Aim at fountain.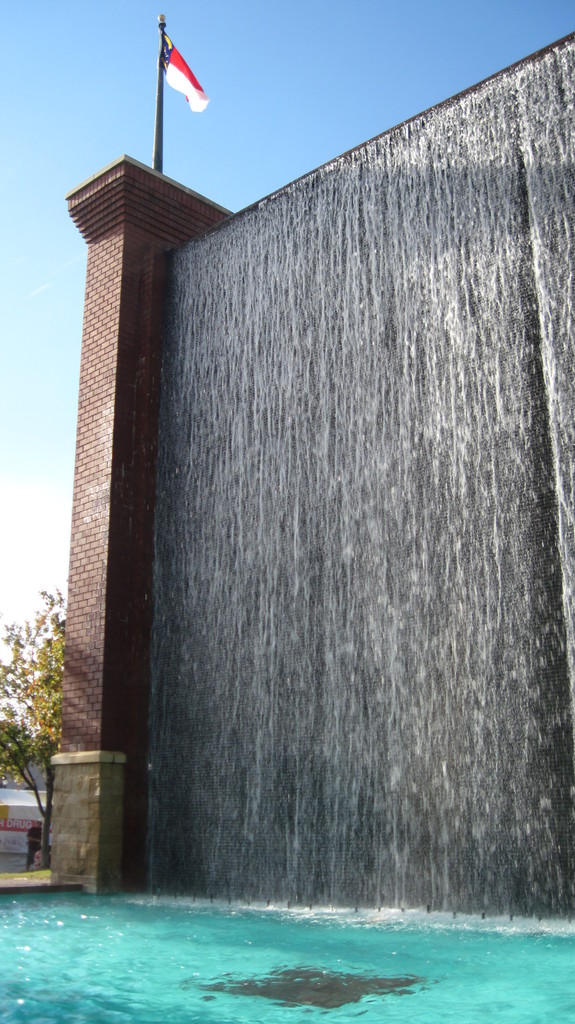
Aimed at <box>0,26,574,1023</box>.
